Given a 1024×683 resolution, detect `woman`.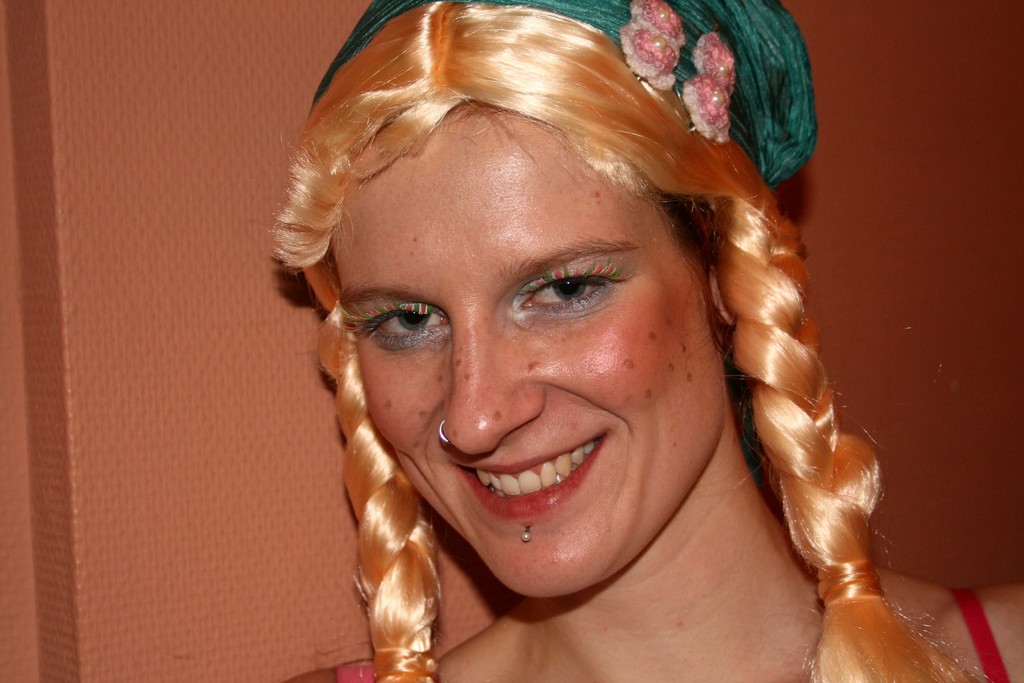
select_region(271, 0, 1023, 682).
